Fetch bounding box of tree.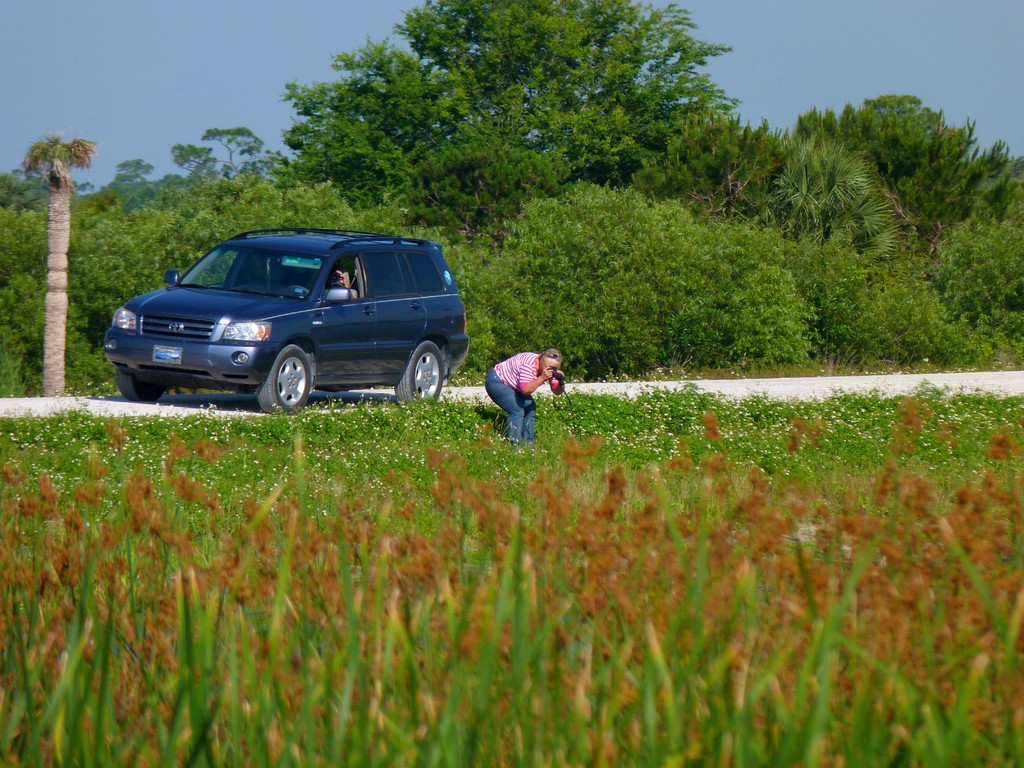
Bbox: <box>70,177,358,362</box>.
